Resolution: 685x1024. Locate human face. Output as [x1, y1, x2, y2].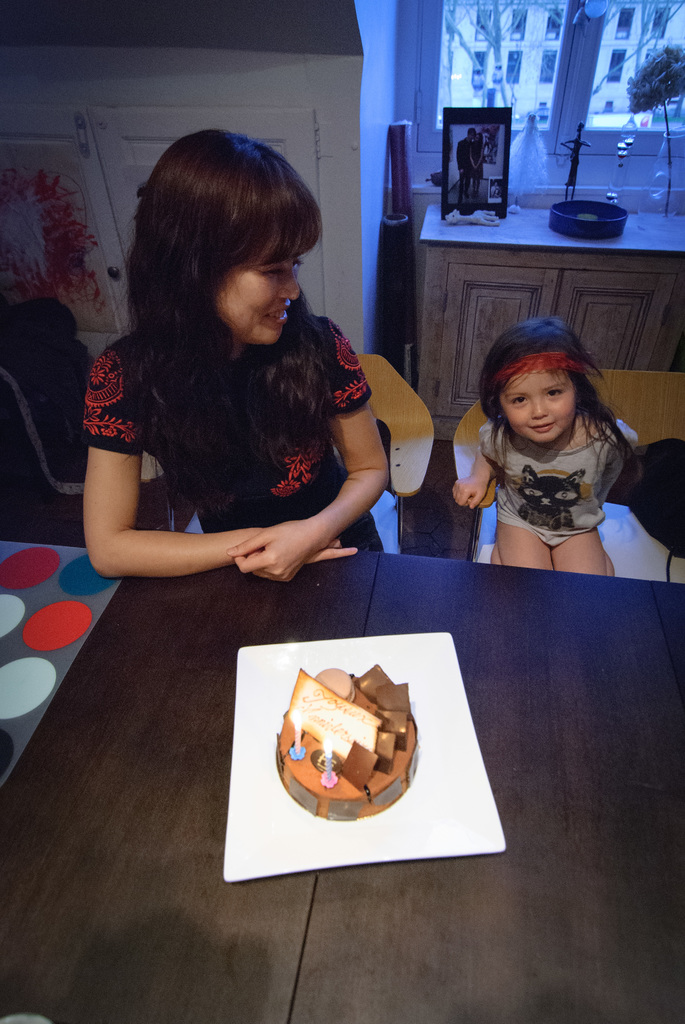
[209, 235, 303, 347].
